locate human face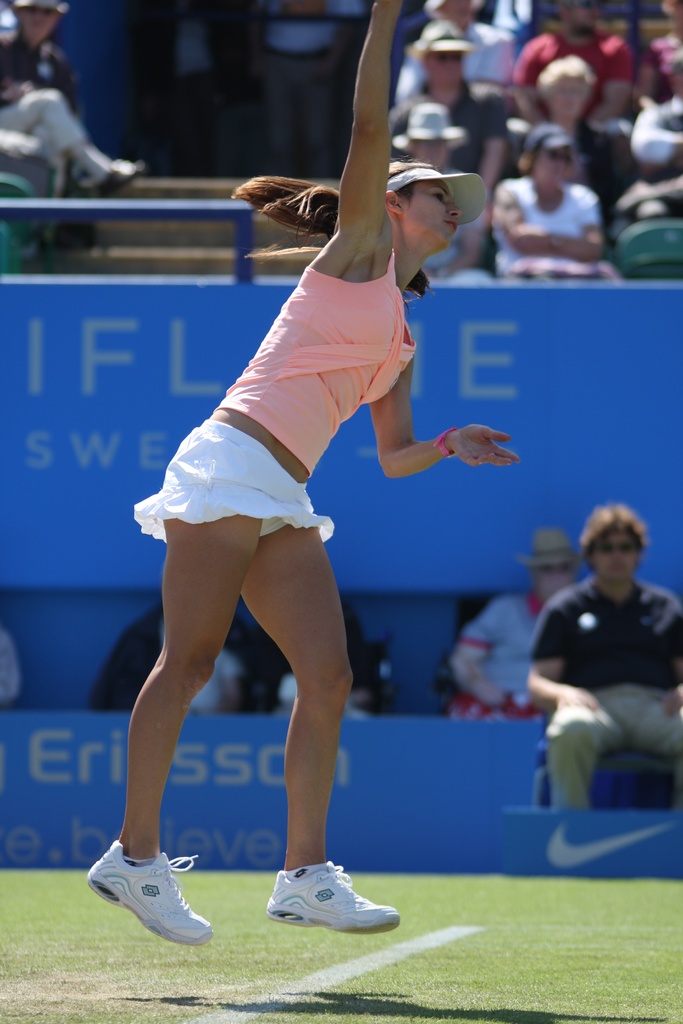
404, 186, 463, 248
